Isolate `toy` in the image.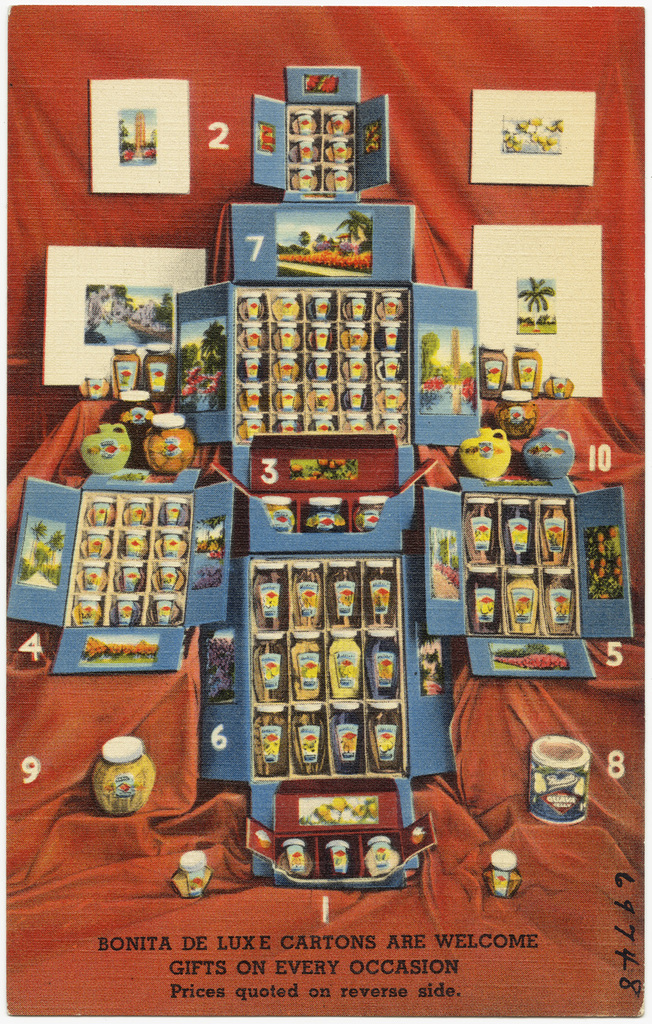
Isolated region: select_region(495, 389, 535, 438).
